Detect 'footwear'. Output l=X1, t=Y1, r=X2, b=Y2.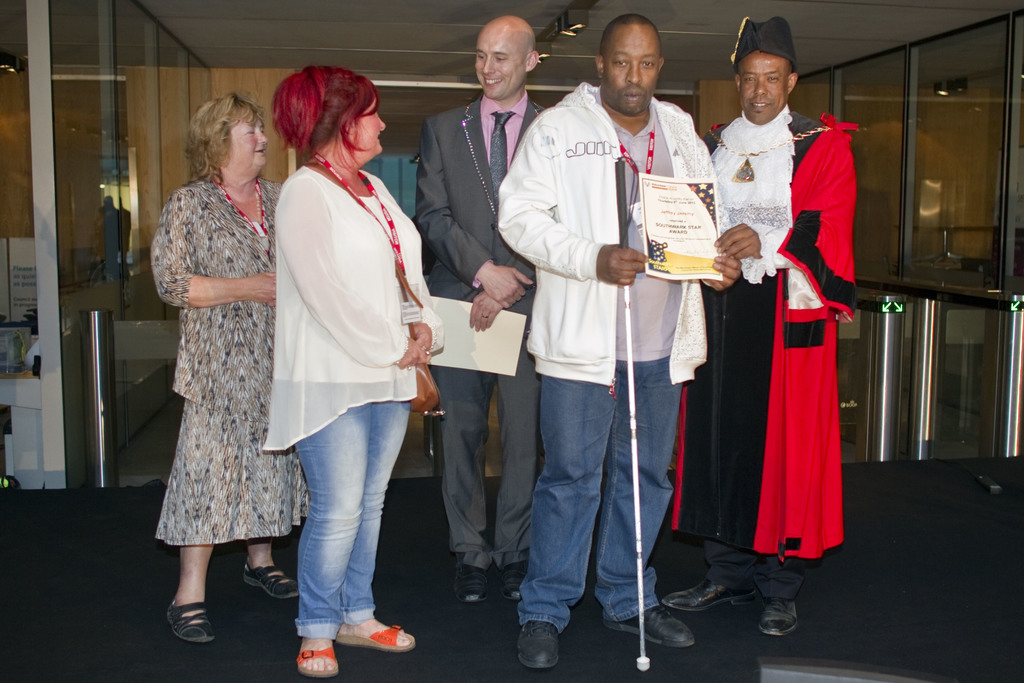
l=250, t=555, r=300, b=601.
